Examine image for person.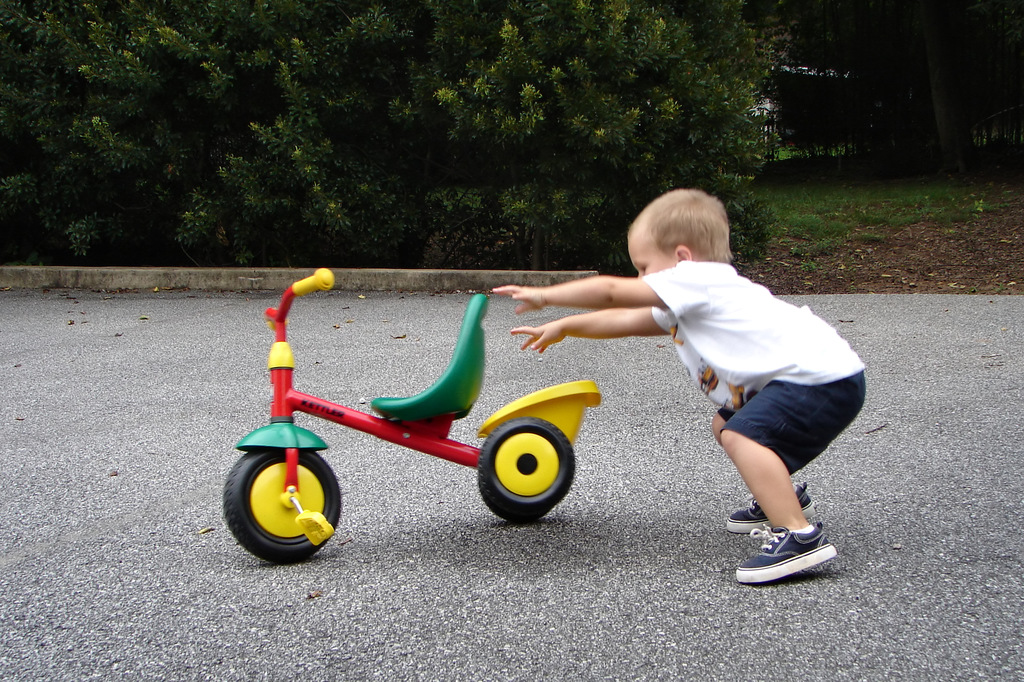
Examination result: <bbox>497, 190, 867, 583</bbox>.
